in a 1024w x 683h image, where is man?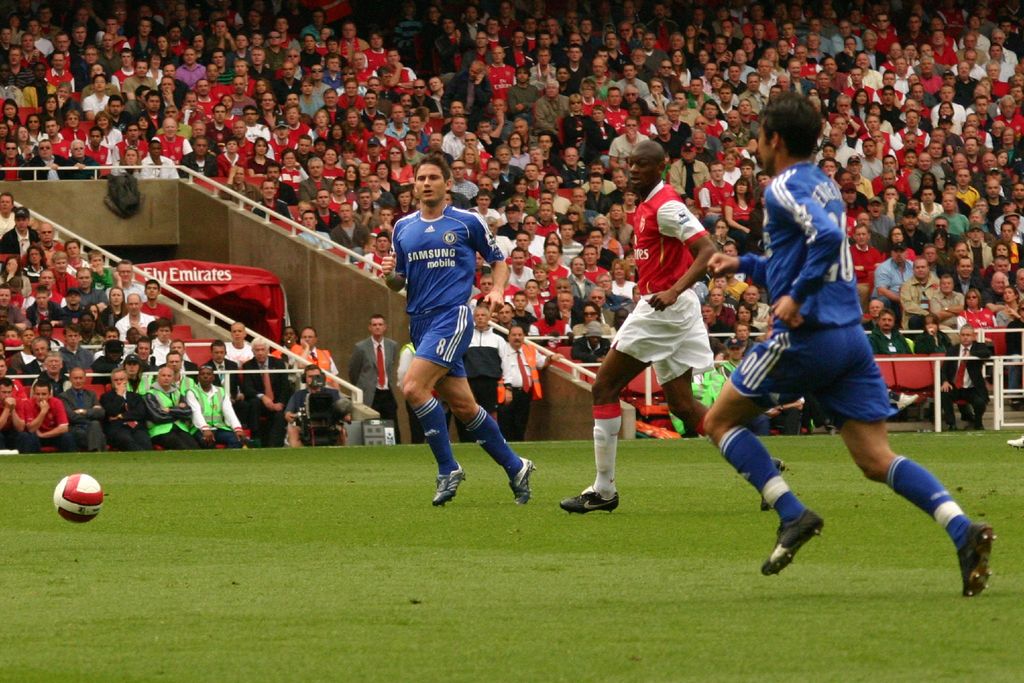
43/119/69/155.
